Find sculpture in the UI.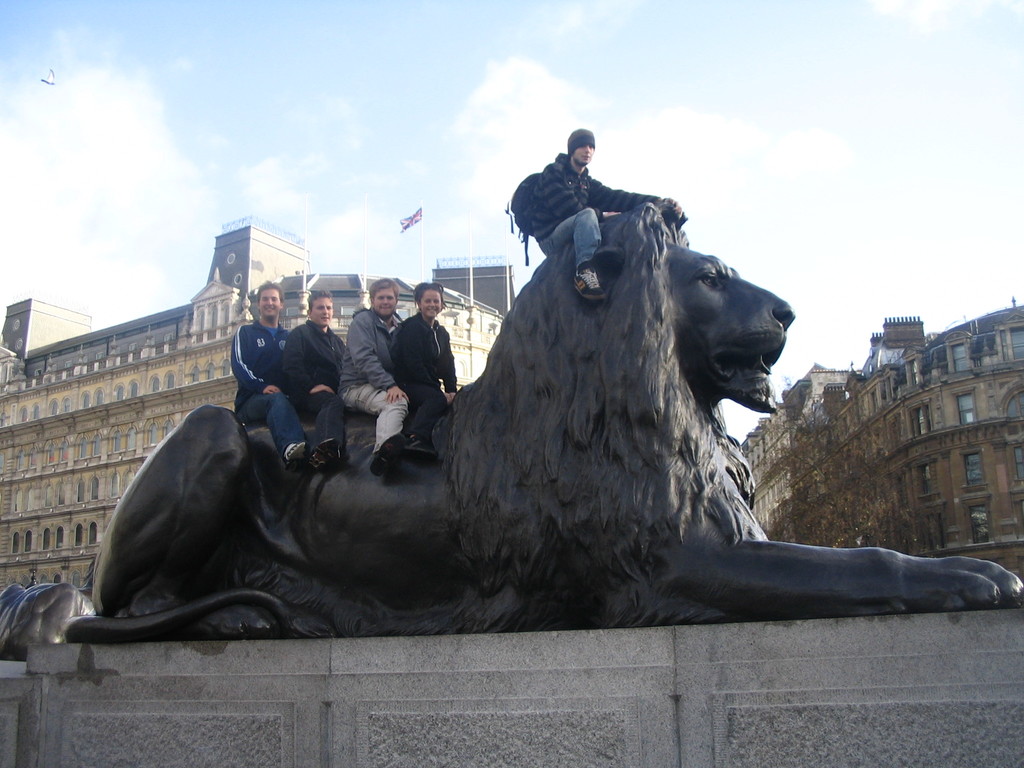
UI element at 237/156/965/650.
